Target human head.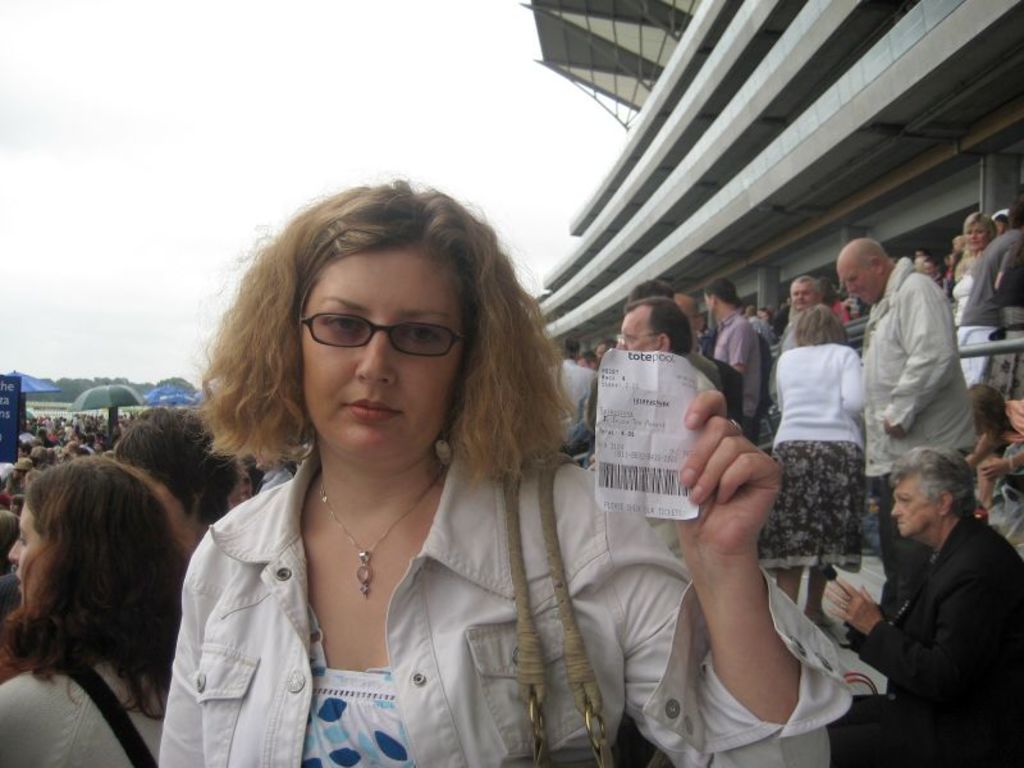
Target region: select_region(792, 266, 827, 308).
